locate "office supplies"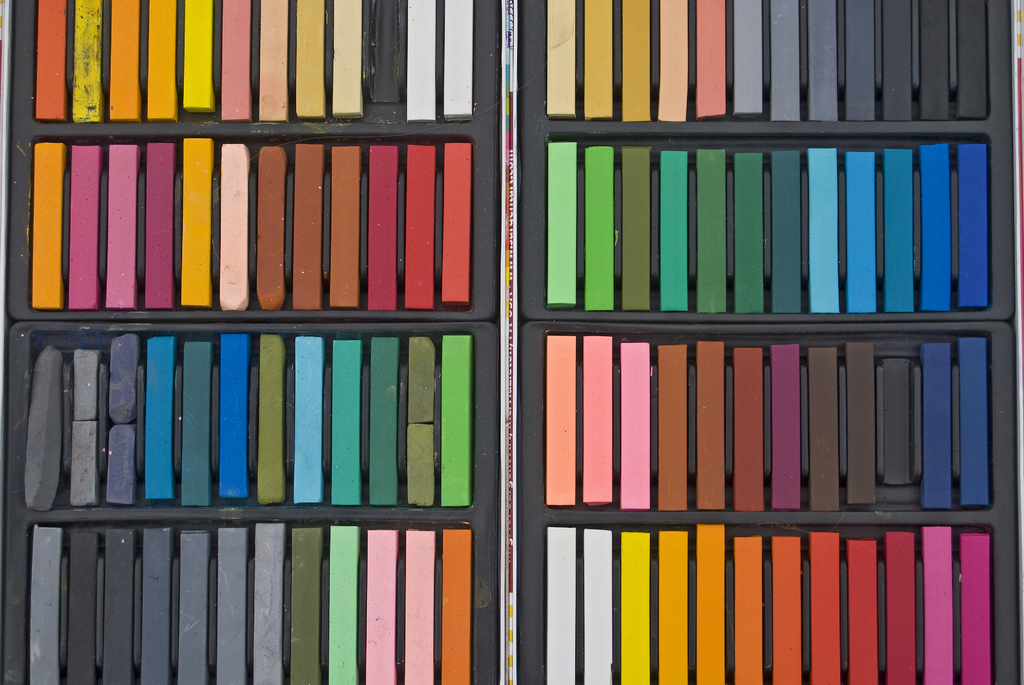
592:143:625:302
